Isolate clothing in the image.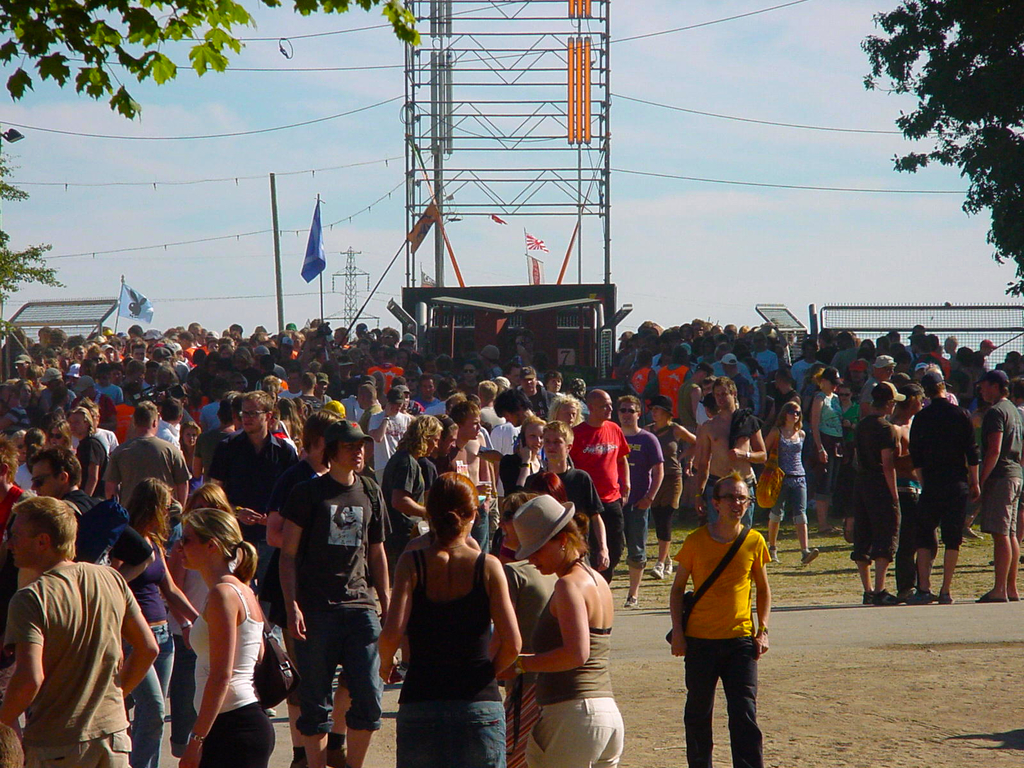
Isolated region: x1=4, y1=404, x2=32, y2=435.
